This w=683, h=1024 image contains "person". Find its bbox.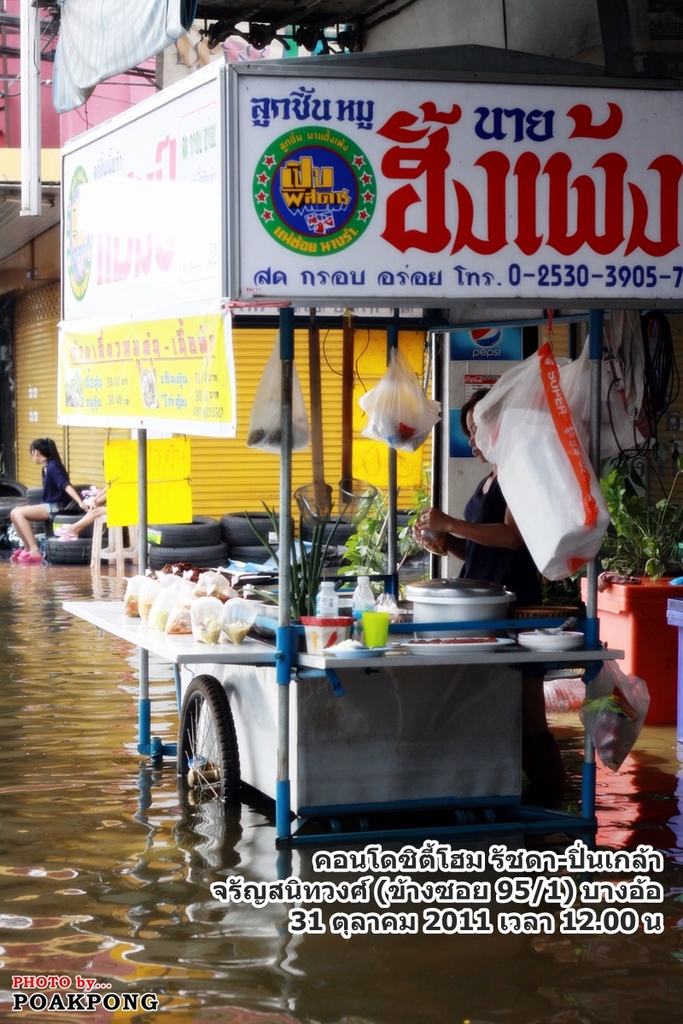
bbox(15, 422, 79, 555).
